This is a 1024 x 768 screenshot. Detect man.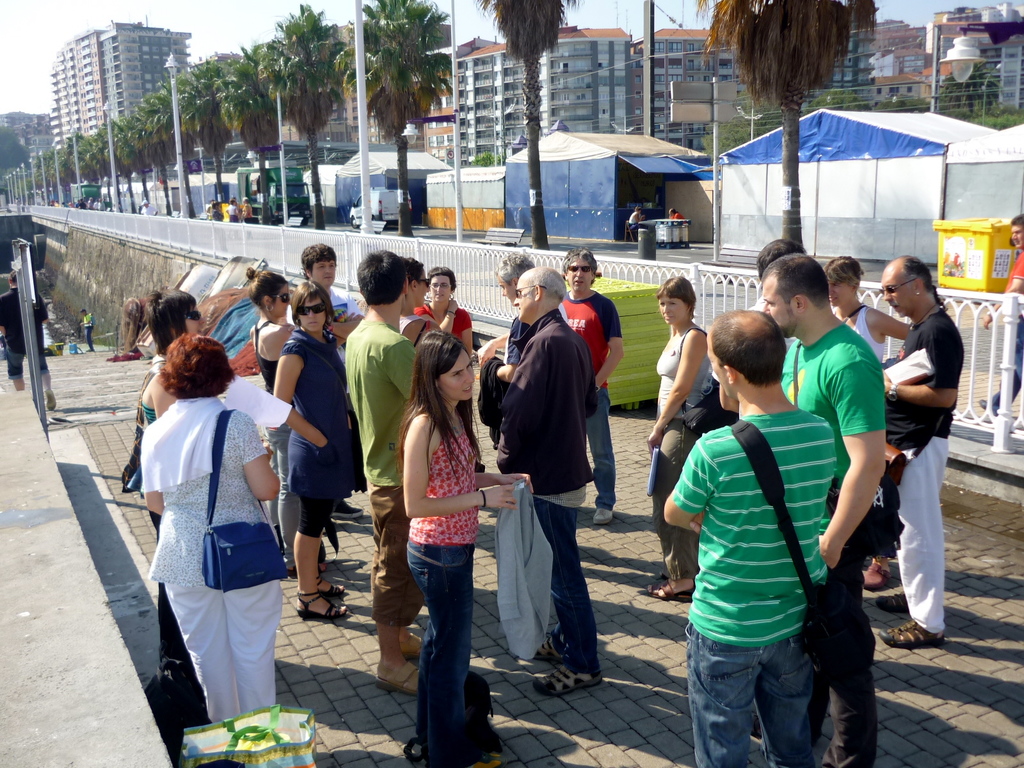
(138, 197, 158, 216).
